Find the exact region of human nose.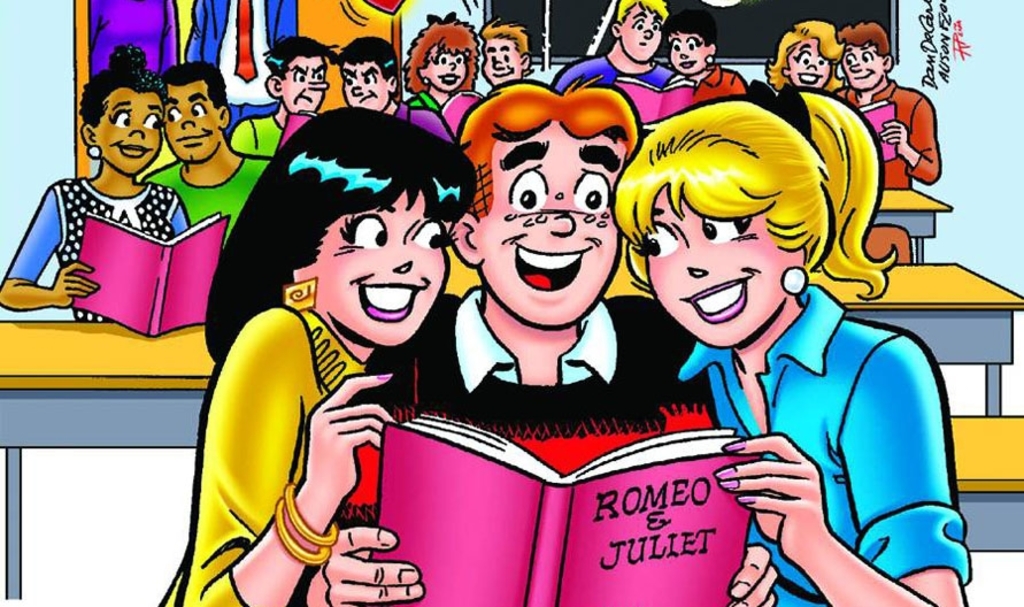
Exact region: <bbox>390, 247, 414, 270</bbox>.
